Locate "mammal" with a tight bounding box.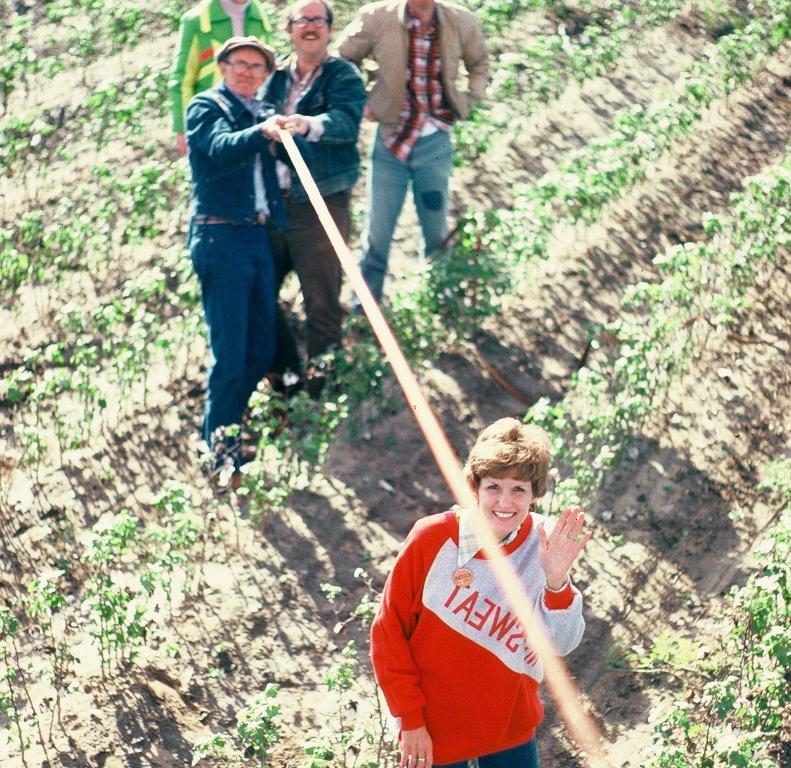
261 0 373 383.
